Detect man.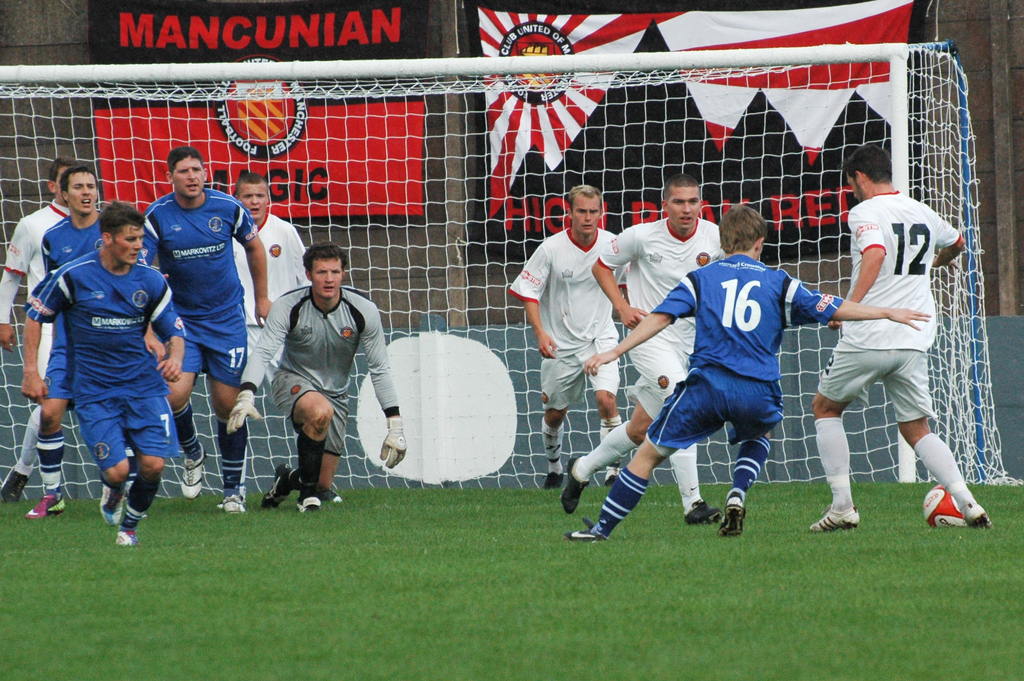
Detected at {"left": 807, "top": 141, "right": 995, "bottom": 533}.
